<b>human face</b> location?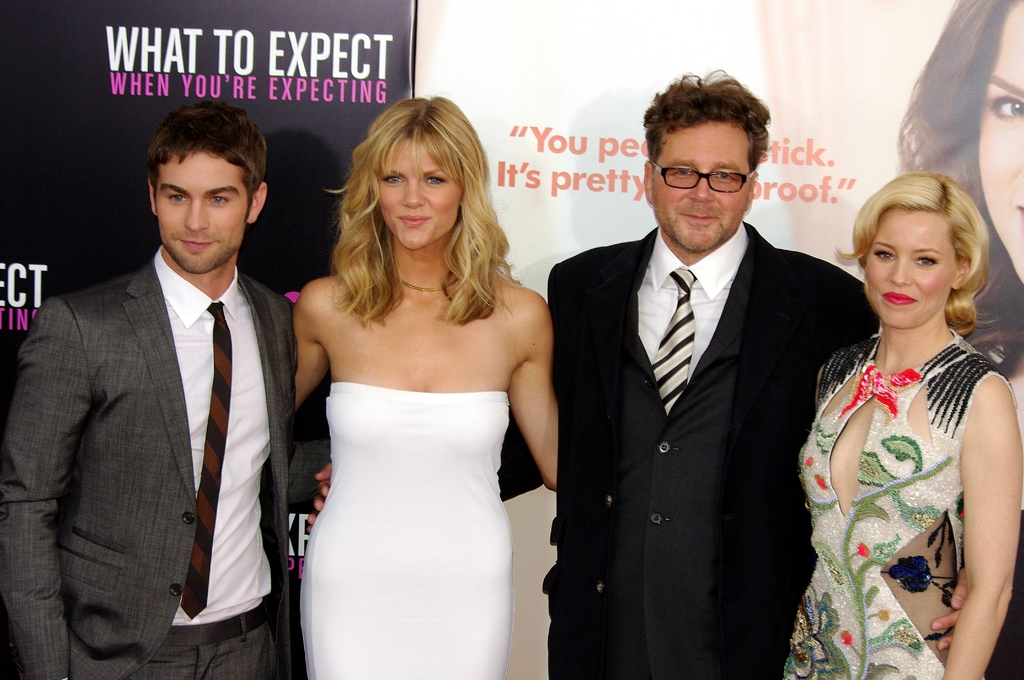
977,3,1023,281
